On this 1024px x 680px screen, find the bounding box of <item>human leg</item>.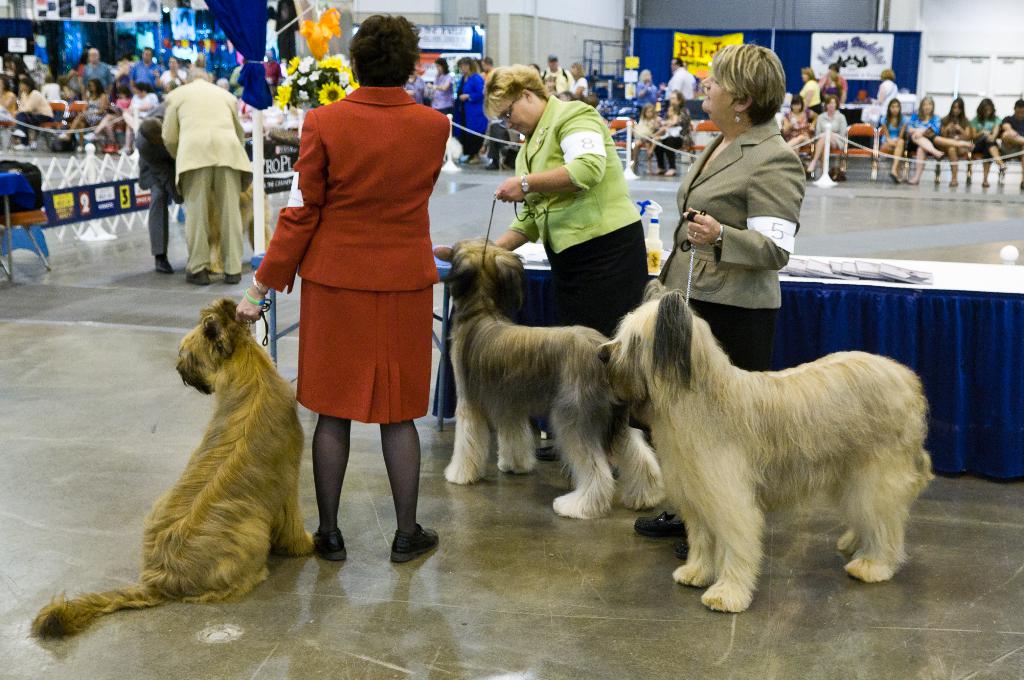
Bounding box: [76,124,86,152].
